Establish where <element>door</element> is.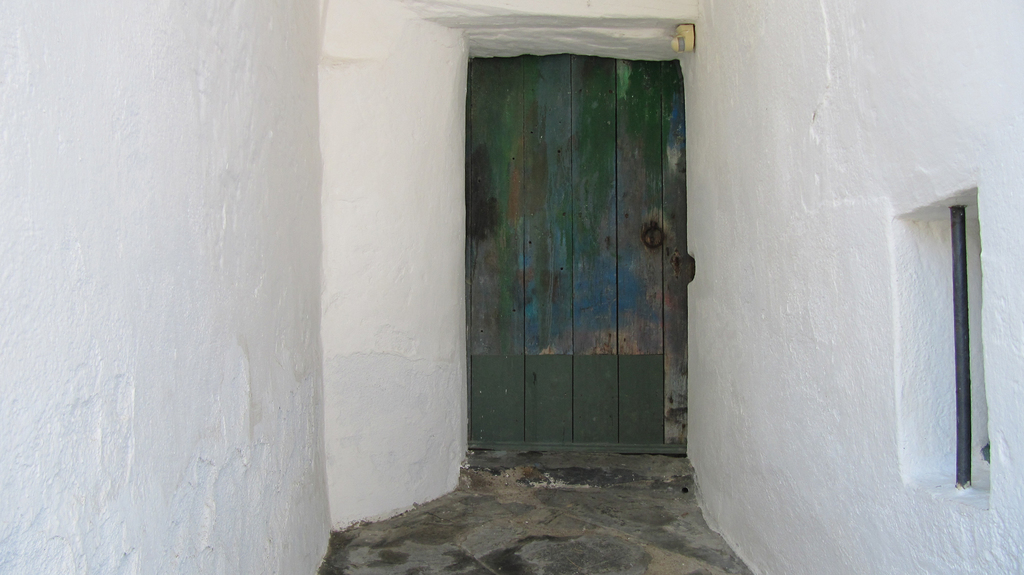
Established at <box>462,6,692,487</box>.
